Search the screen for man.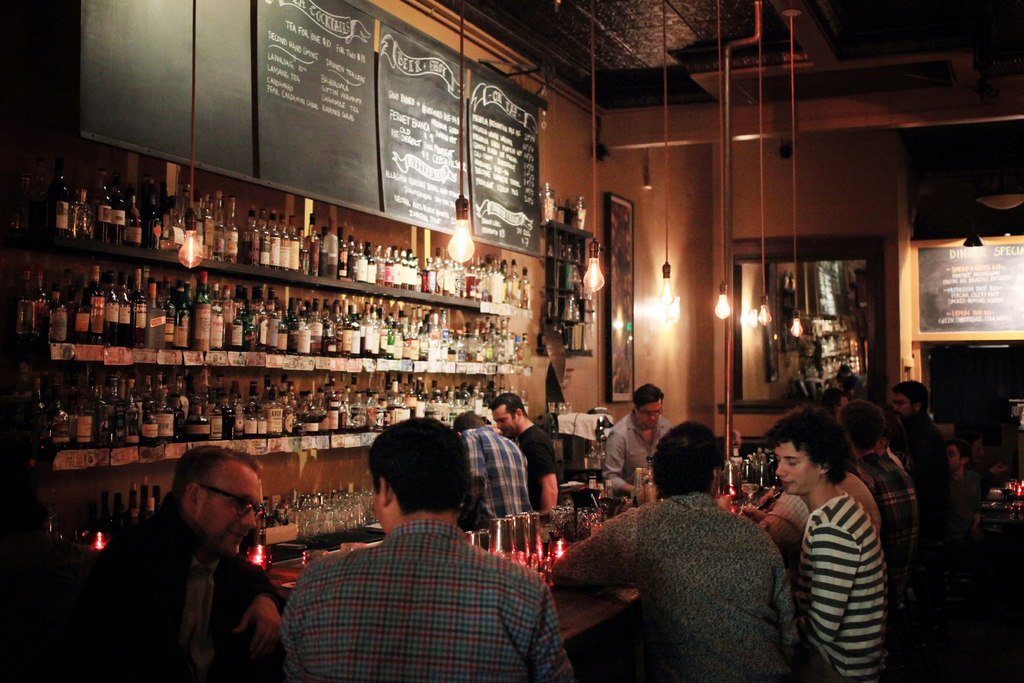
Found at (89, 445, 278, 682).
